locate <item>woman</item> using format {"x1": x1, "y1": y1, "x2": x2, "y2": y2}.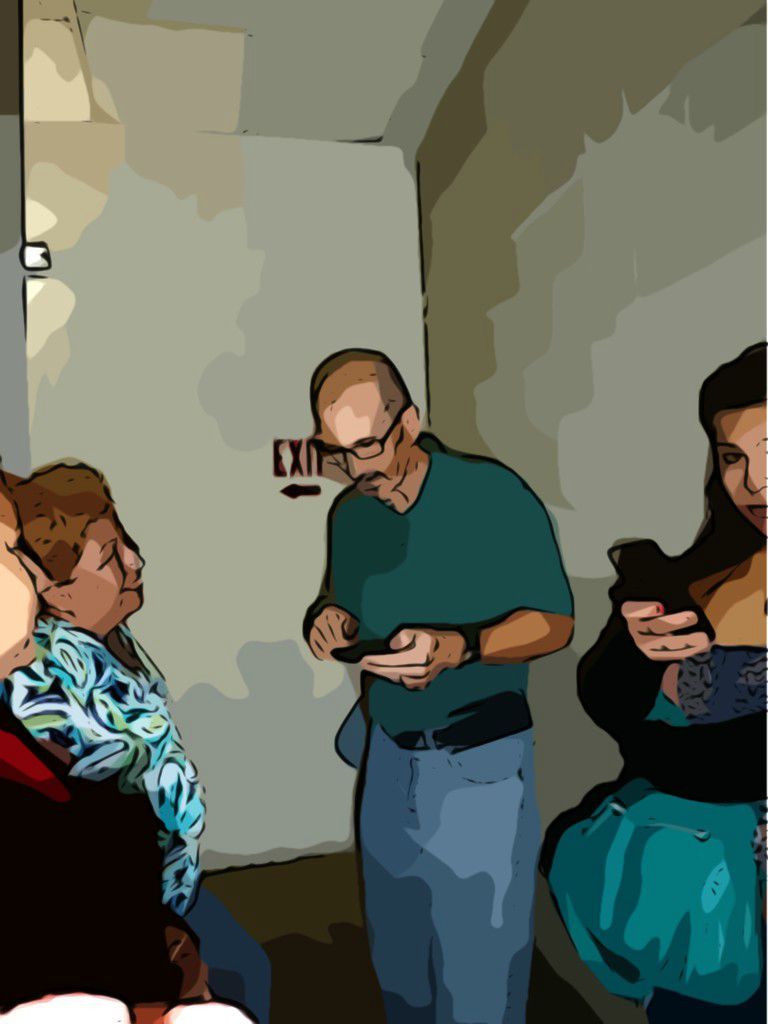
{"x1": 12, "y1": 459, "x2": 275, "y2": 1019}.
